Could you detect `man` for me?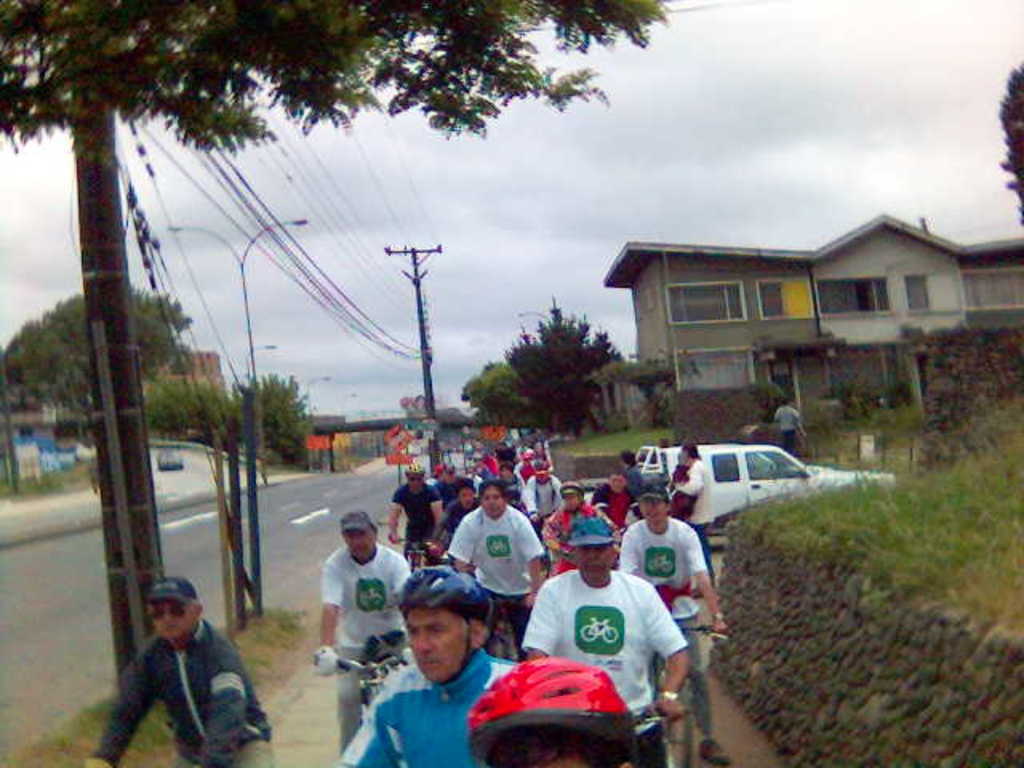
Detection result: box(512, 533, 694, 730).
